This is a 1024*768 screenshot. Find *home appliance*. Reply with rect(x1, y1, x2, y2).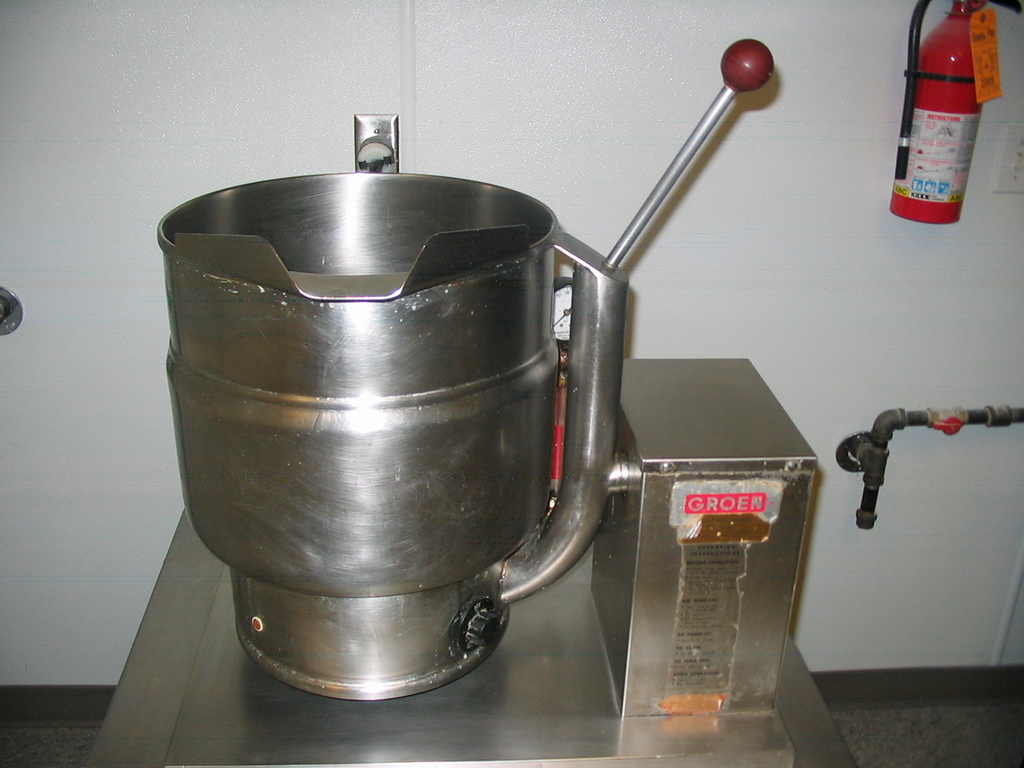
rect(82, 38, 856, 767).
